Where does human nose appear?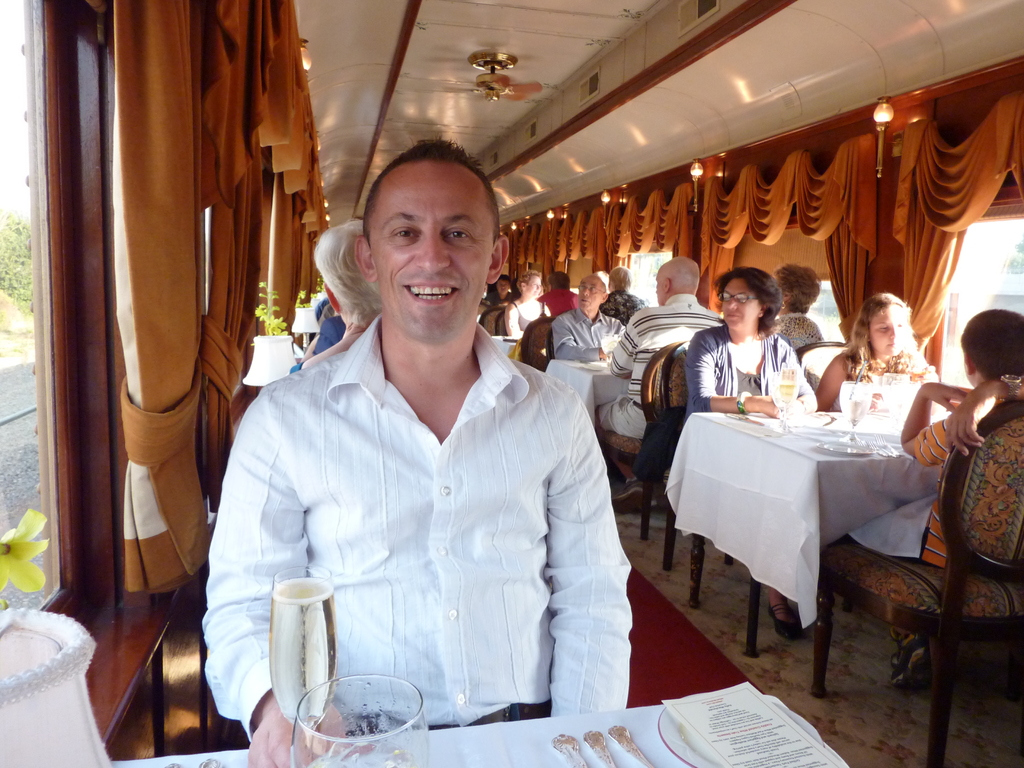
Appears at Rect(580, 284, 588, 296).
